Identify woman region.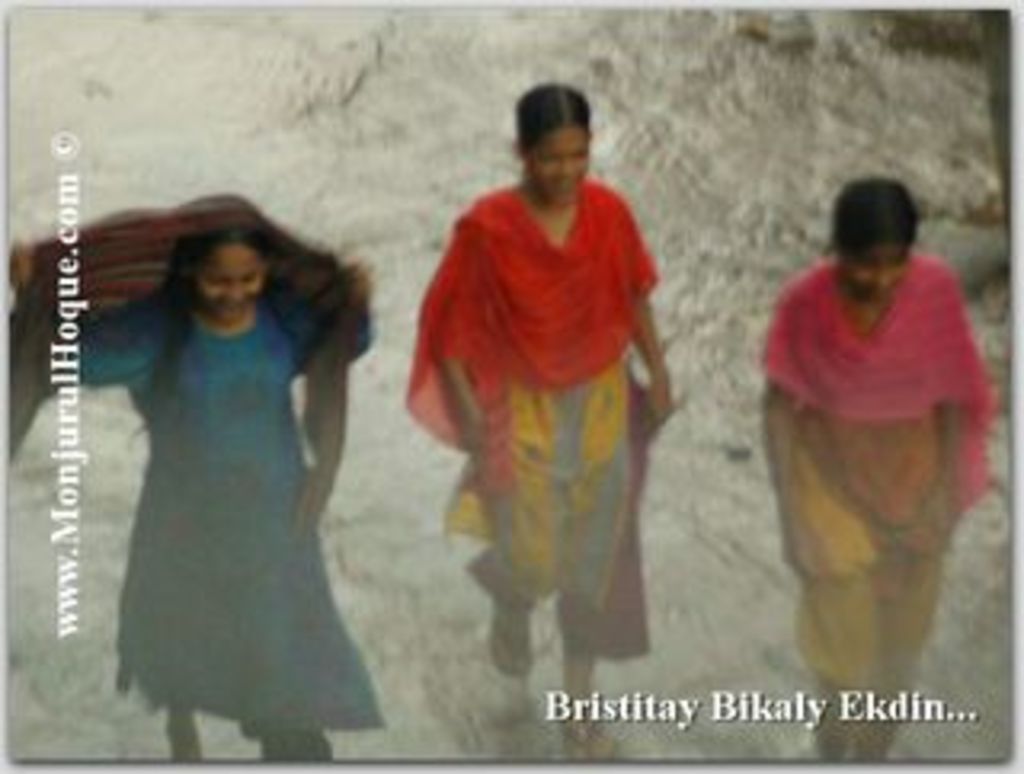
Region: box(752, 144, 1014, 691).
